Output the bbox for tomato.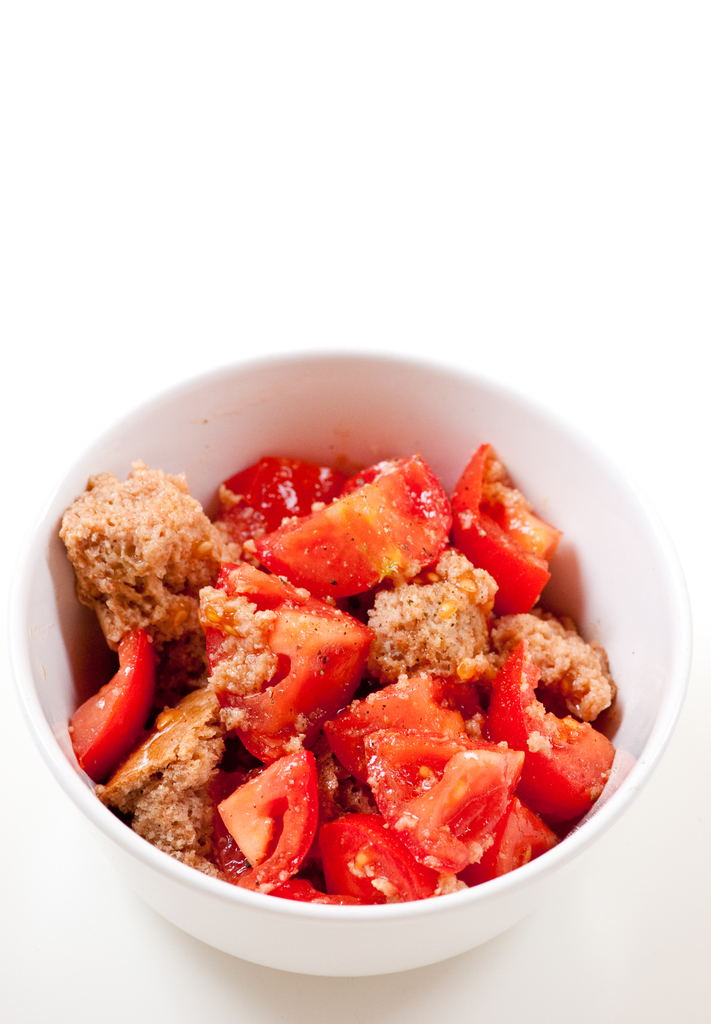
{"x1": 327, "y1": 662, "x2": 474, "y2": 786}.
